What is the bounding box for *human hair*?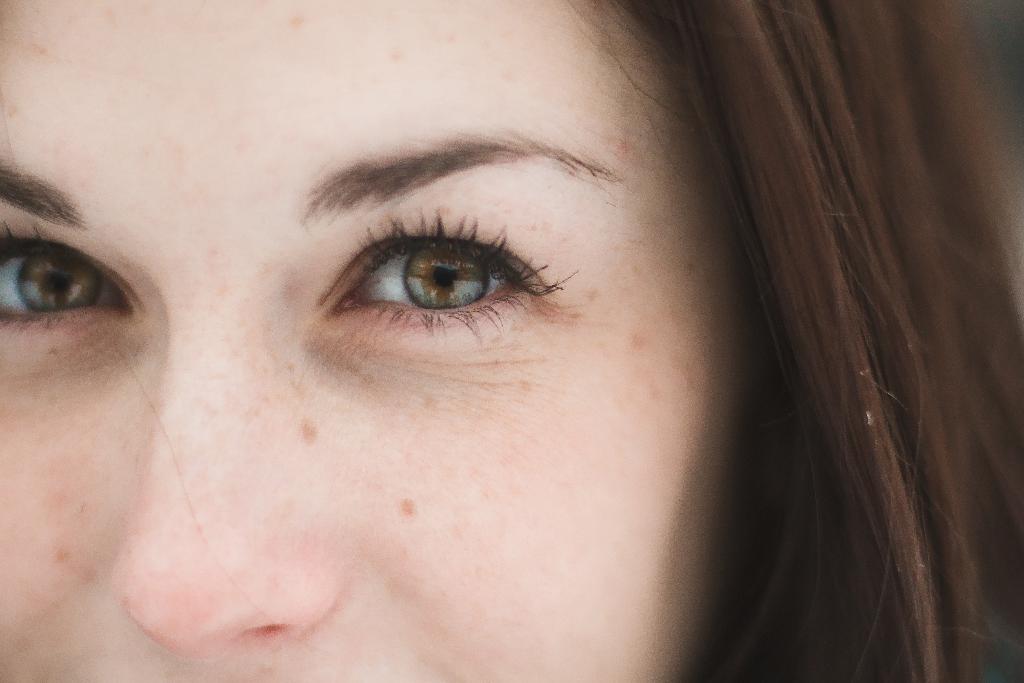
{"x1": 641, "y1": 34, "x2": 1017, "y2": 679}.
